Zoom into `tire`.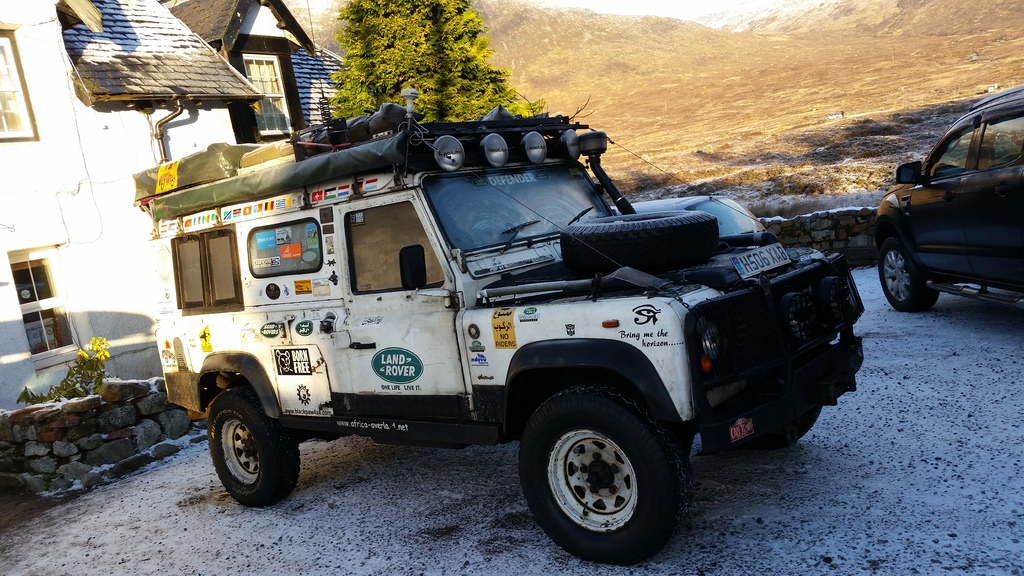
Zoom target: l=871, t=235, r=935, b=319.
